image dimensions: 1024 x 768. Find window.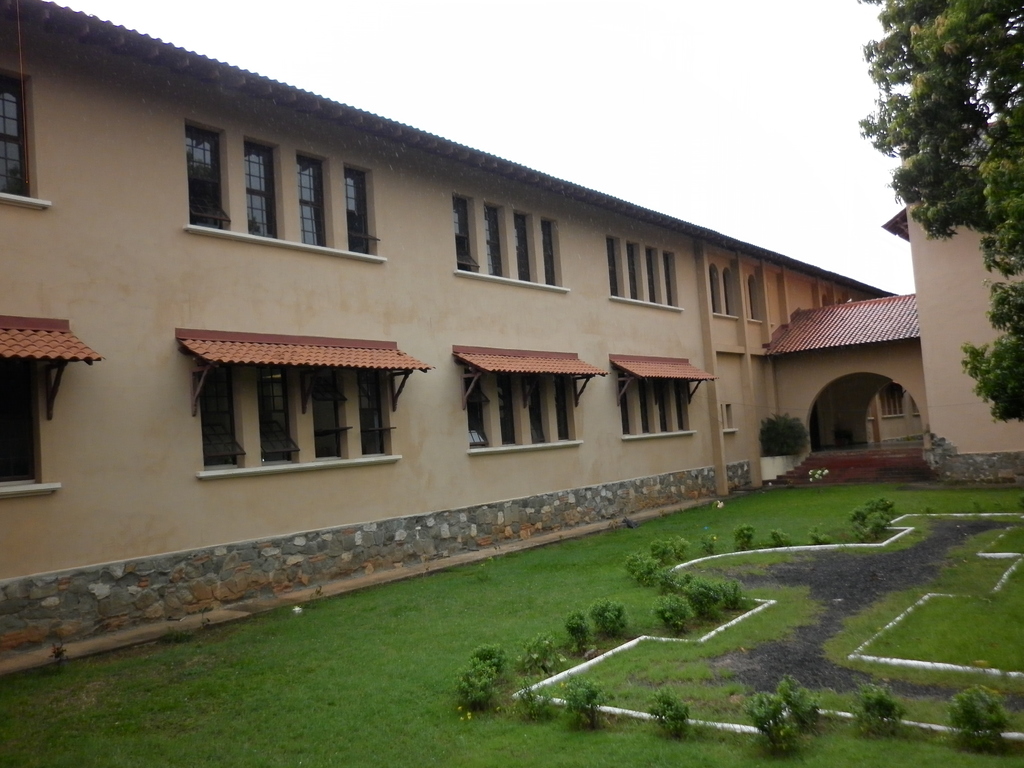
(left=484, top=204, right=504, bottom=278).
